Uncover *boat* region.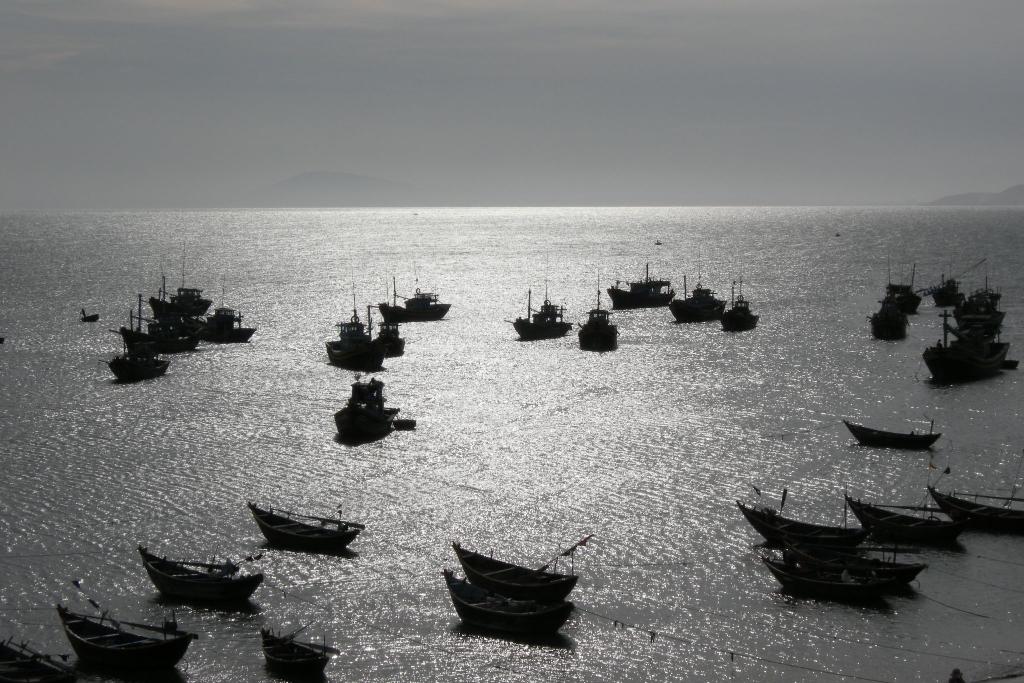
Uncovered: [762,561,916,602].
